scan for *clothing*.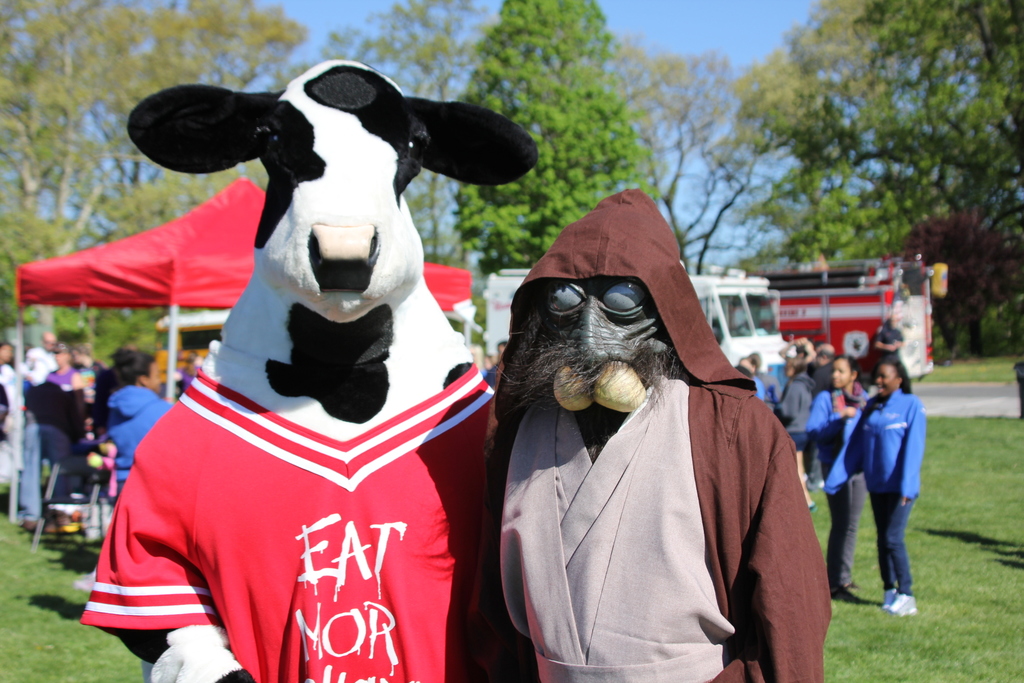
Scan result: x1=110, y1=388, x2=173, y2=498.
